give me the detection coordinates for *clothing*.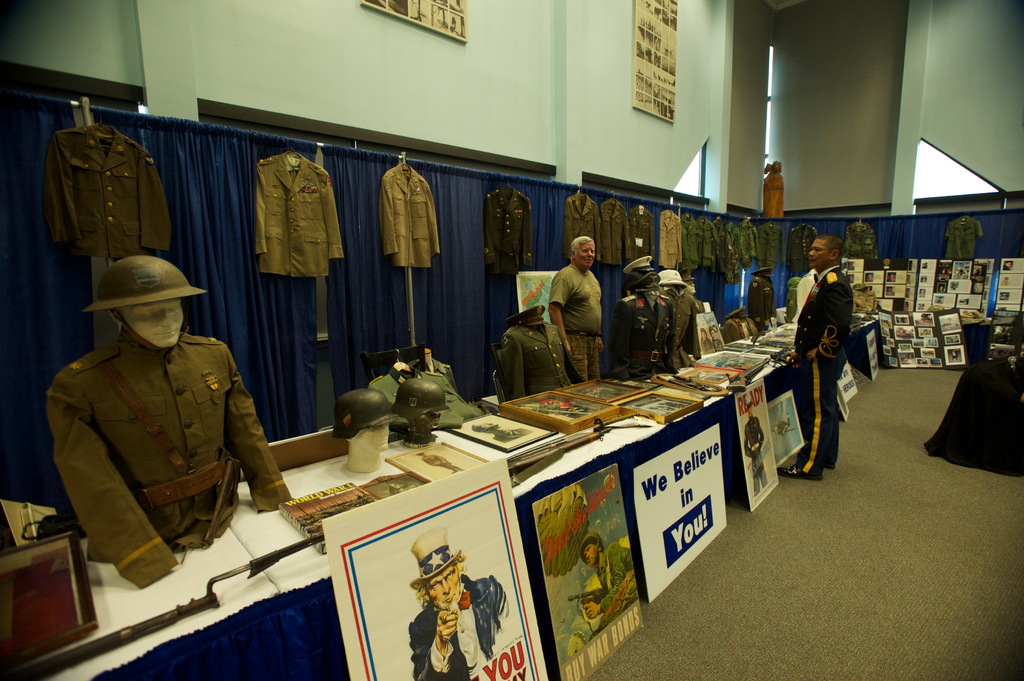
[410, 357, 460, 392].
